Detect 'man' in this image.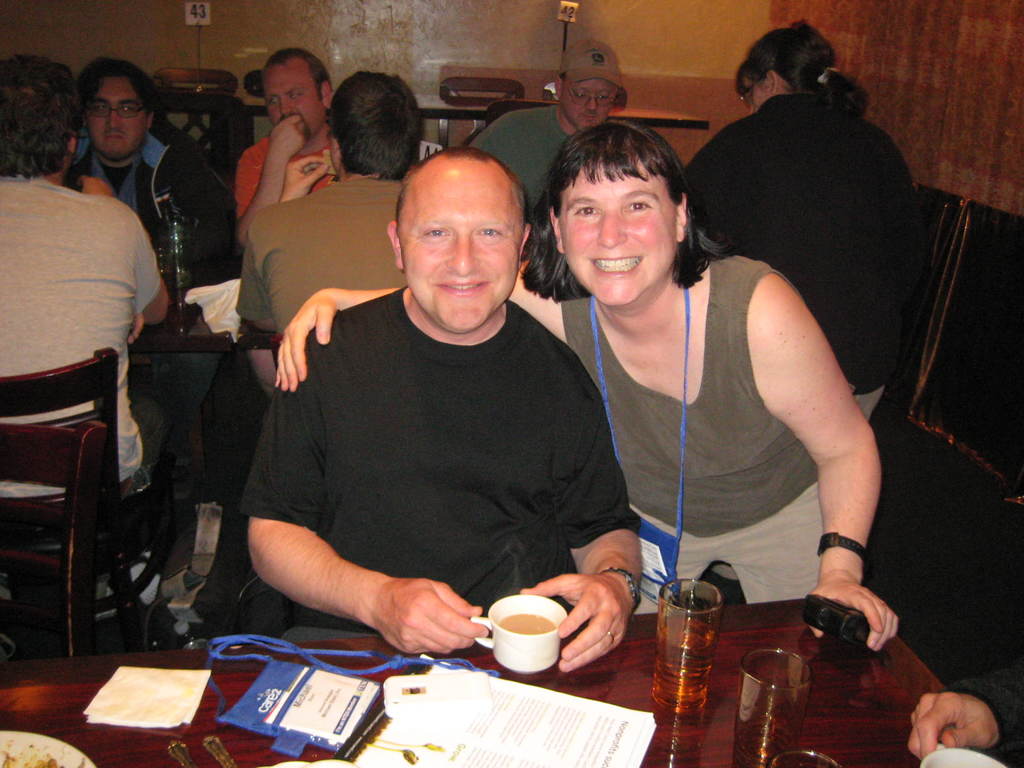
Detection: <region>465, 44, 630, 212</region>.
